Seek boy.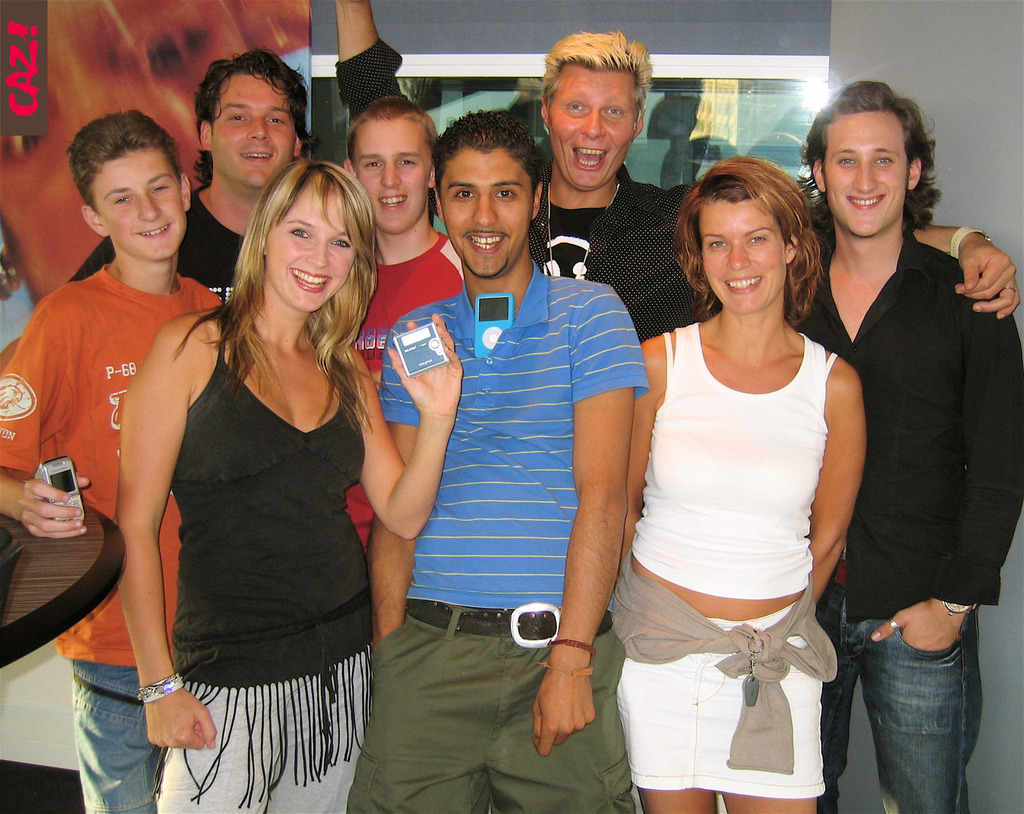
bbox(325, 87, 484, 528).
